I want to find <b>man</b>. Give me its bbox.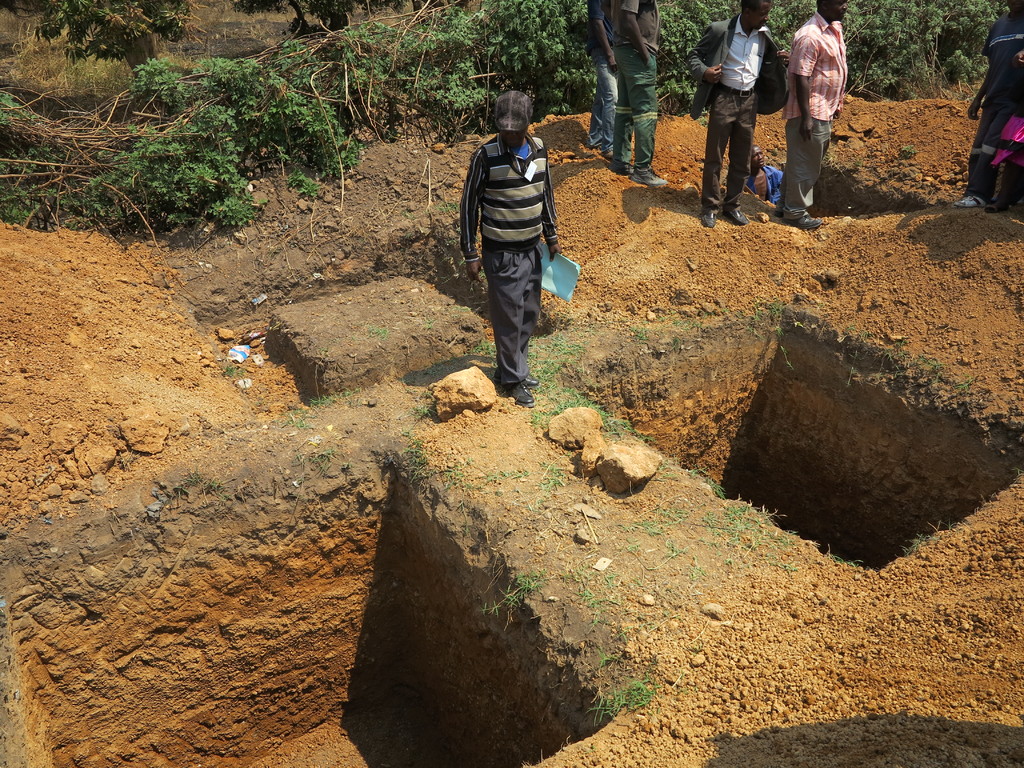
{"left": 948, "top": 0, "right": 1023, "bottom": 209}.
